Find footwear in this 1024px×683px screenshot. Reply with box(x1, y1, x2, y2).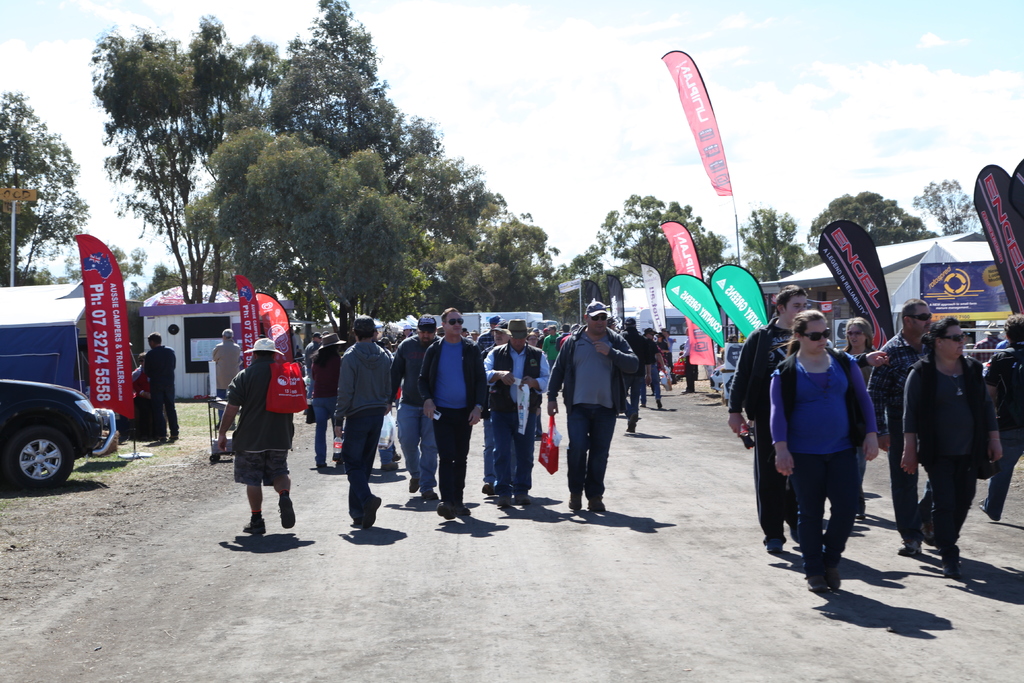
box(656, 400, 662, 409).
